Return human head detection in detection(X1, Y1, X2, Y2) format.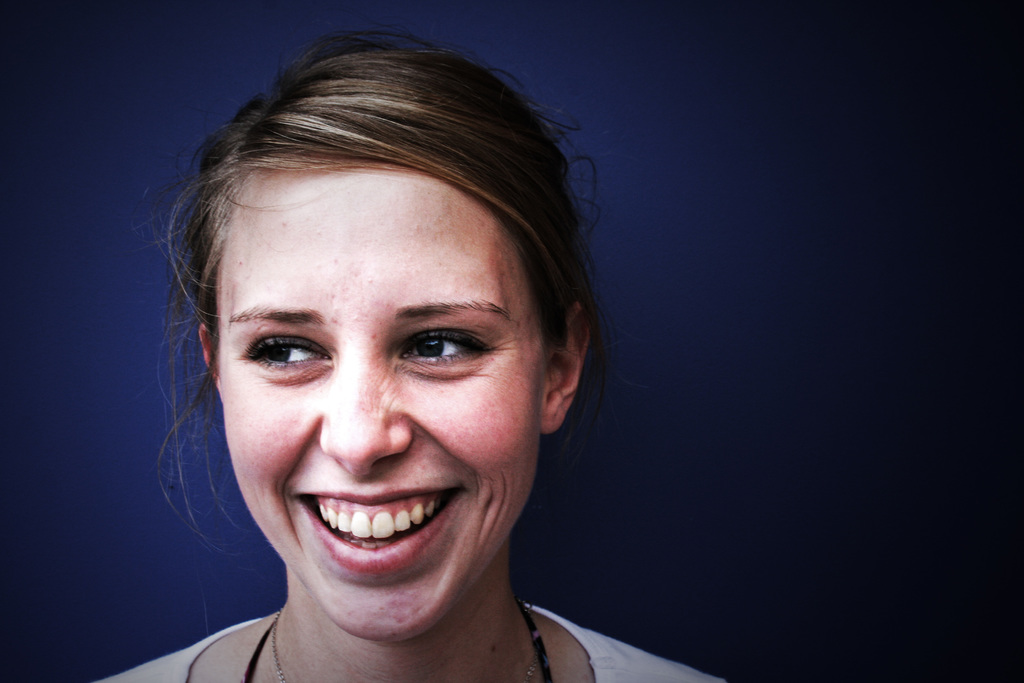
detection(268, 77, 598, 540).
